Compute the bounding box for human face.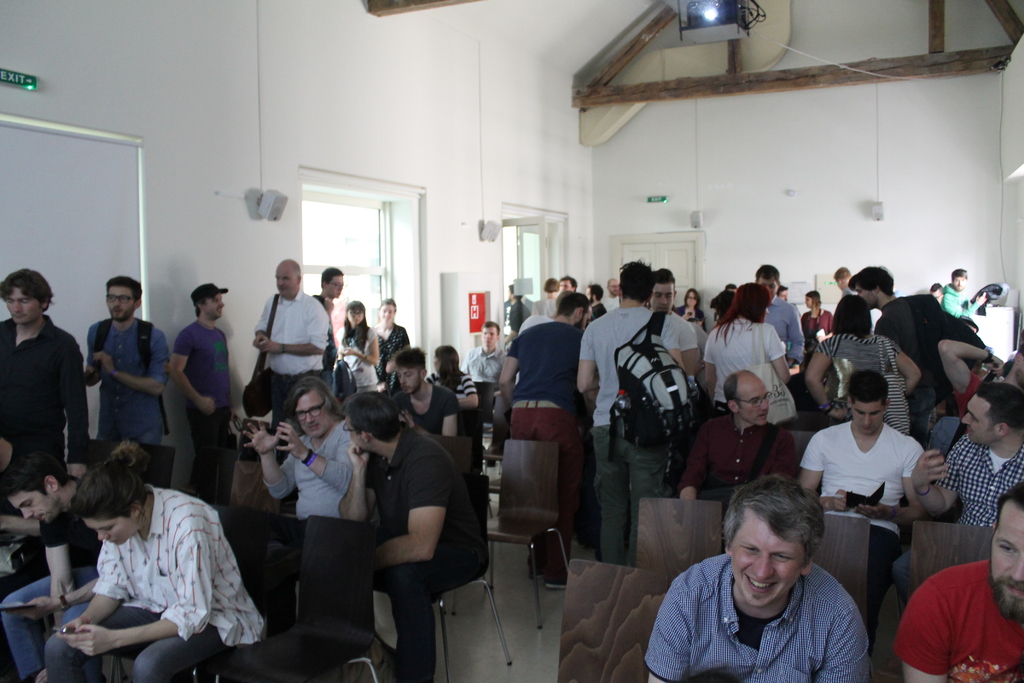
x1=396 y1=360 x2=419 y2=394.
